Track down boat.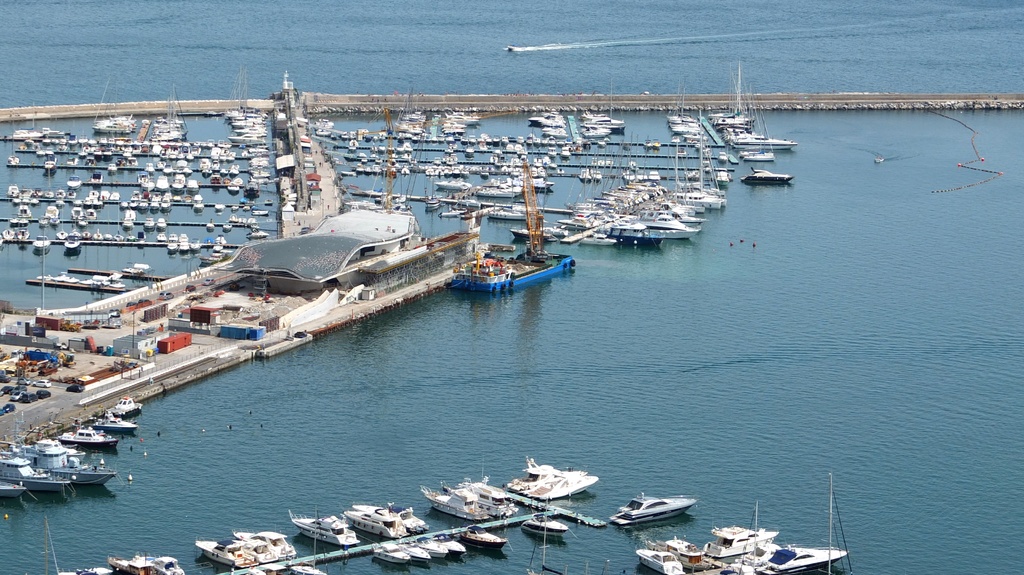
Tracked to 253/212/264/213.
